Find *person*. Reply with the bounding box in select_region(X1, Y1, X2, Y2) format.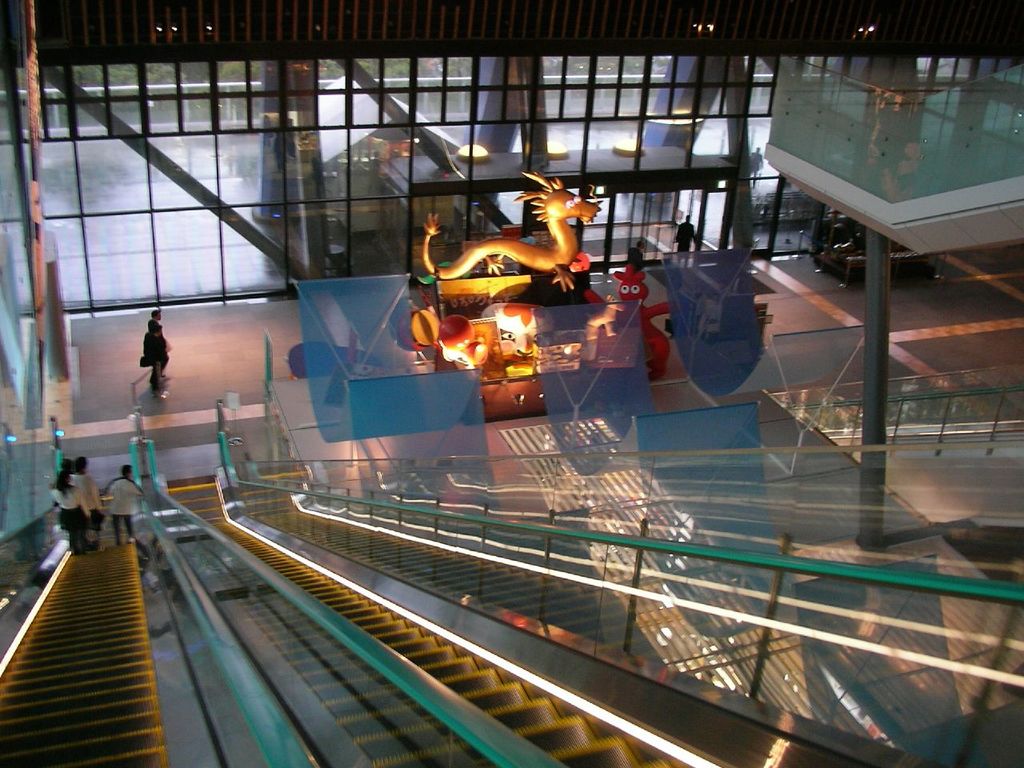
select_region(102, 462, 153, 547).
